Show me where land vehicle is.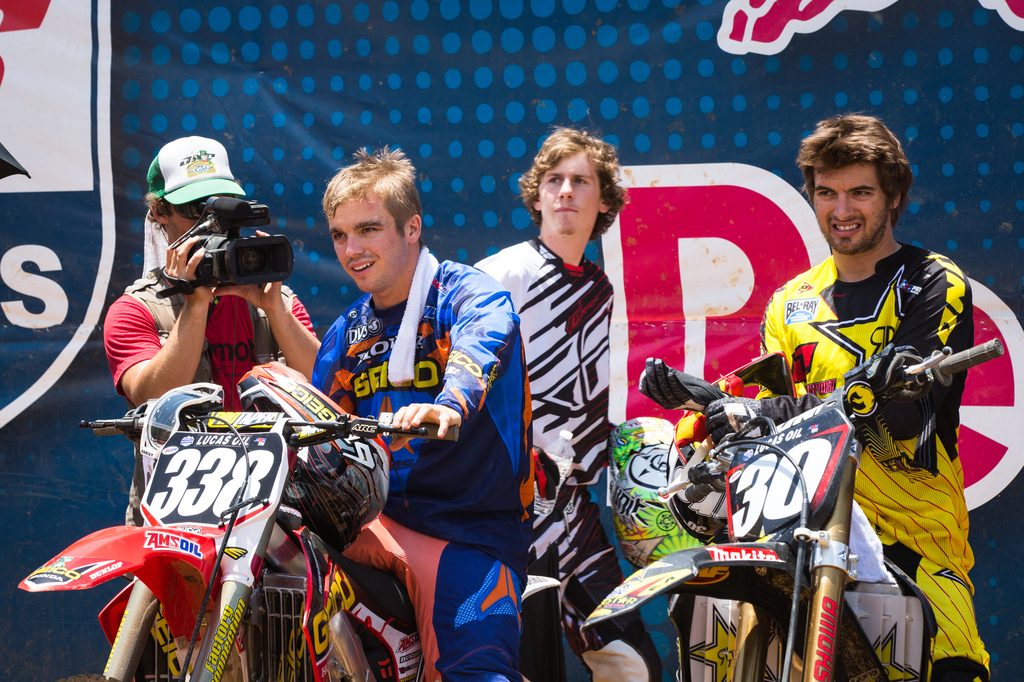
land vehicle is at {"left": 577, "top": 350, "right": 1002, "bottom": 681}.
